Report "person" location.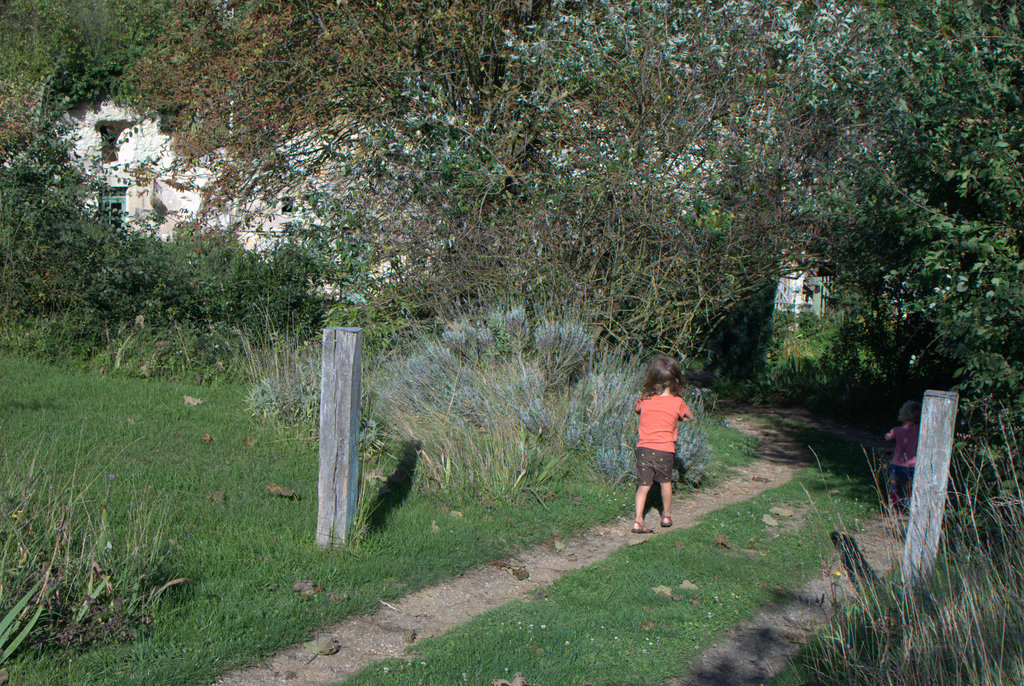
Report: [884, 399, 919, 502].
